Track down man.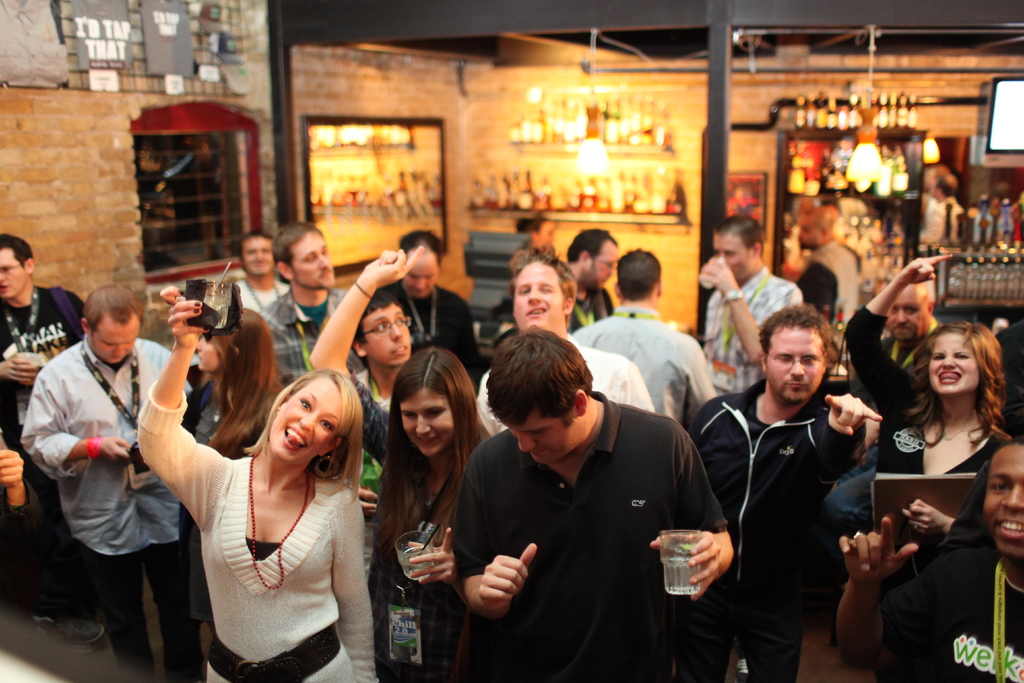
Tracked to (left=0, top=226, right=99, bottom=641).
